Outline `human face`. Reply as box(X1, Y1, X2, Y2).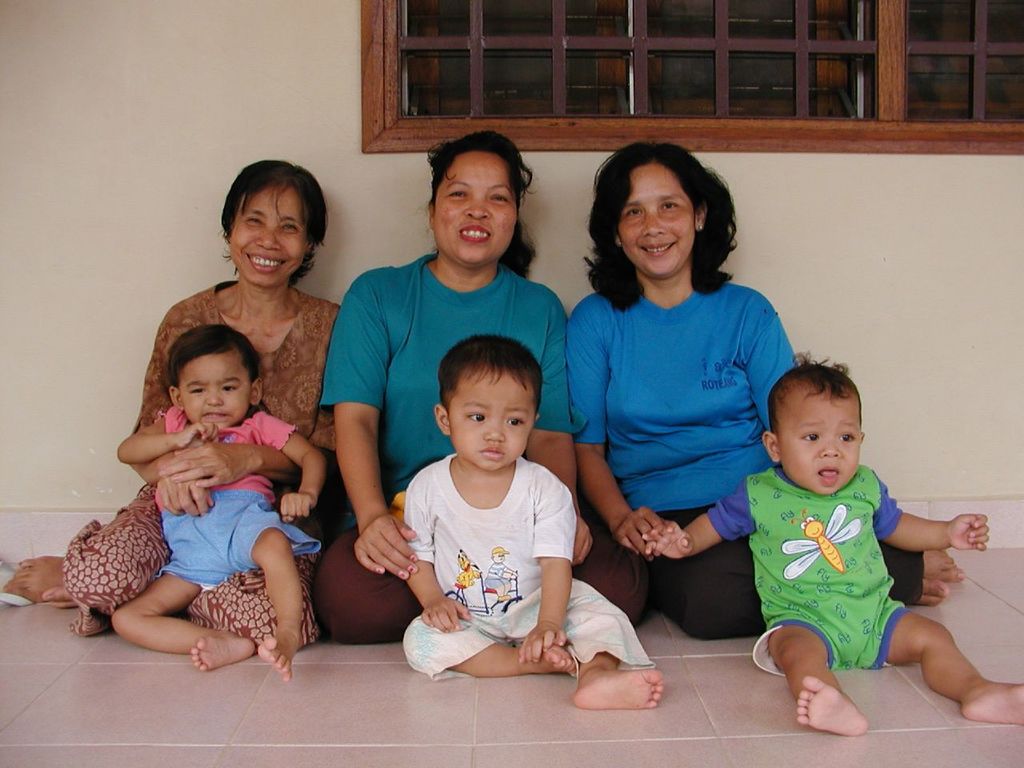
box(621, 163, 695, 277).
